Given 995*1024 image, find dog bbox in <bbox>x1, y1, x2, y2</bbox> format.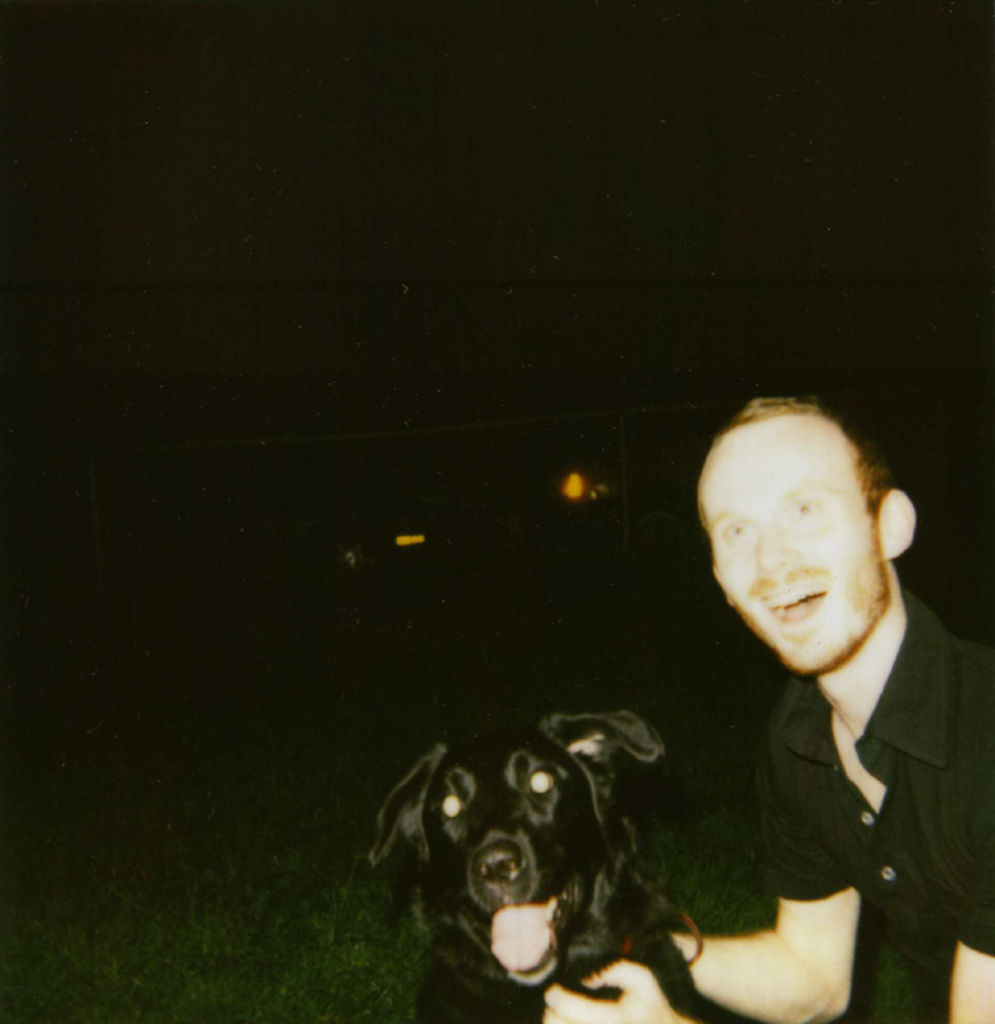
<bbox>344, 708, 758, 1023</bbox>.
